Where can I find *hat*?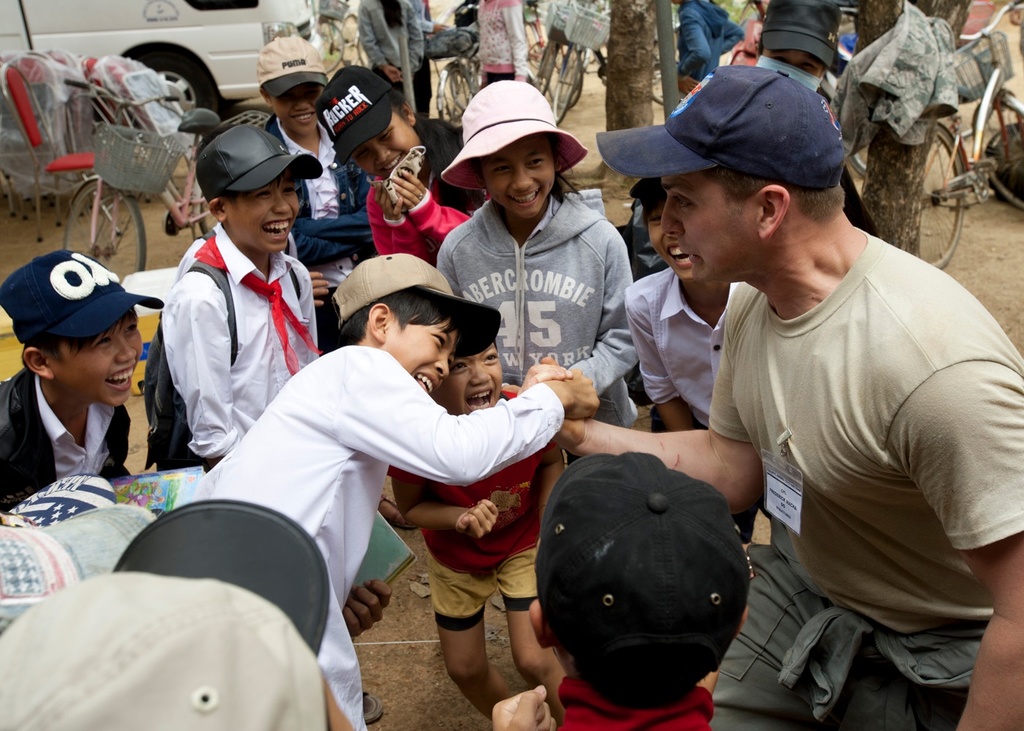
You can find it at locate(330, 251, 503, 358).
